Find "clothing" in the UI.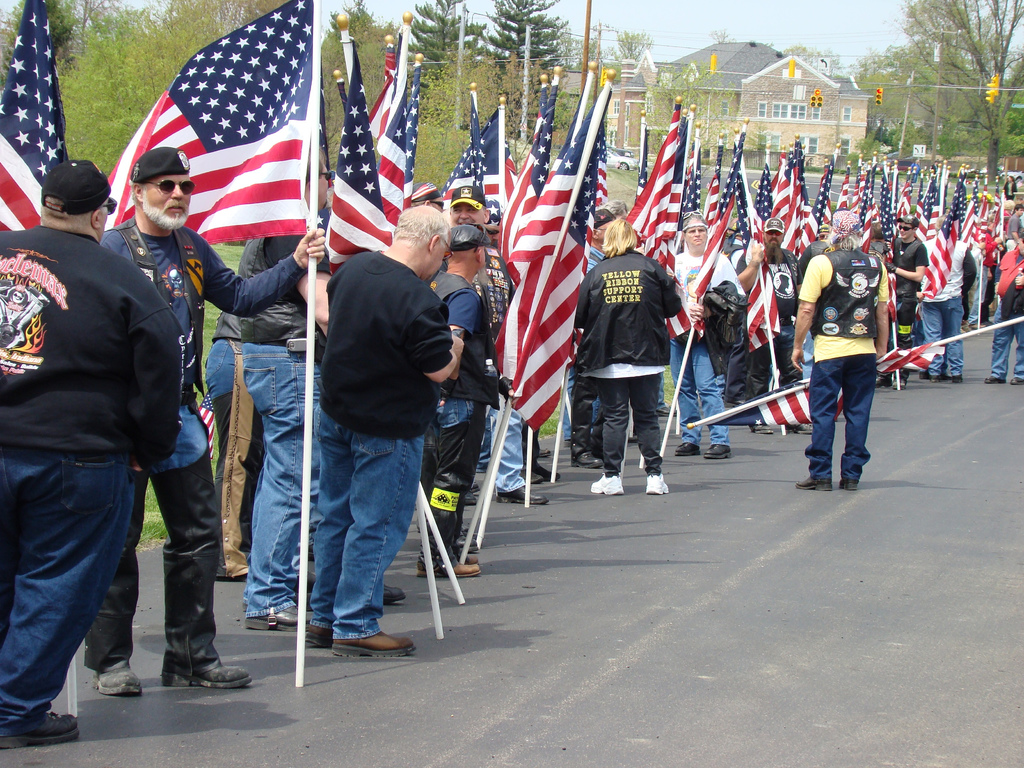
UI element at Rect(566, 245, 678, 477).
